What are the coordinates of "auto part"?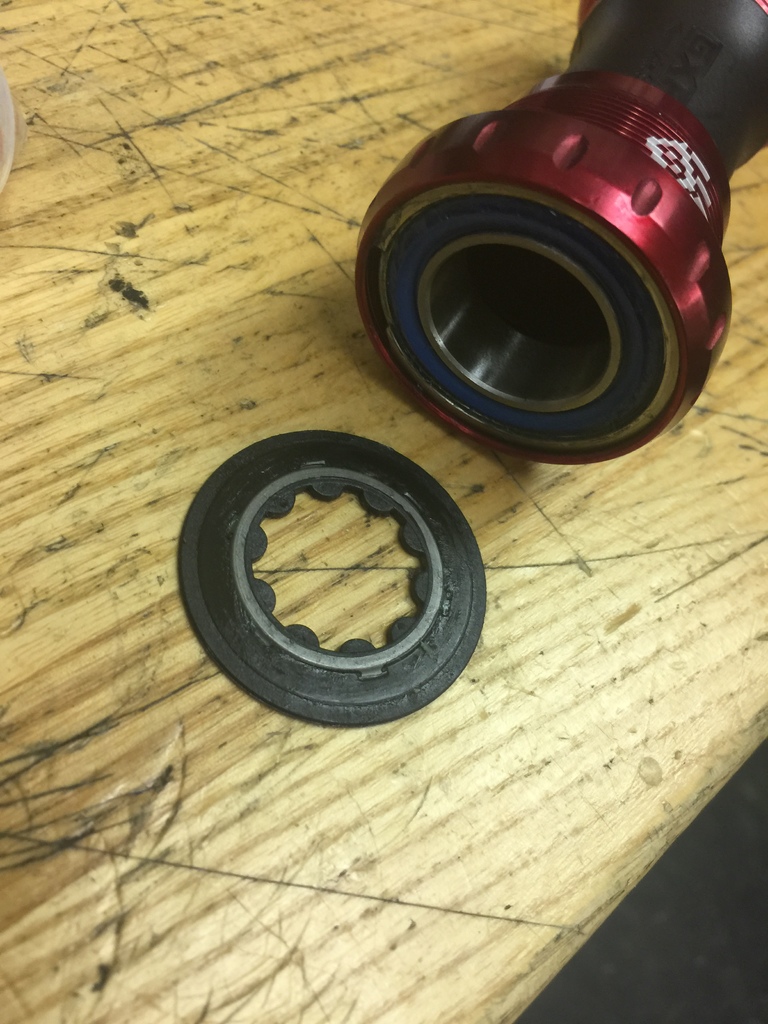
170,426,492,732.
